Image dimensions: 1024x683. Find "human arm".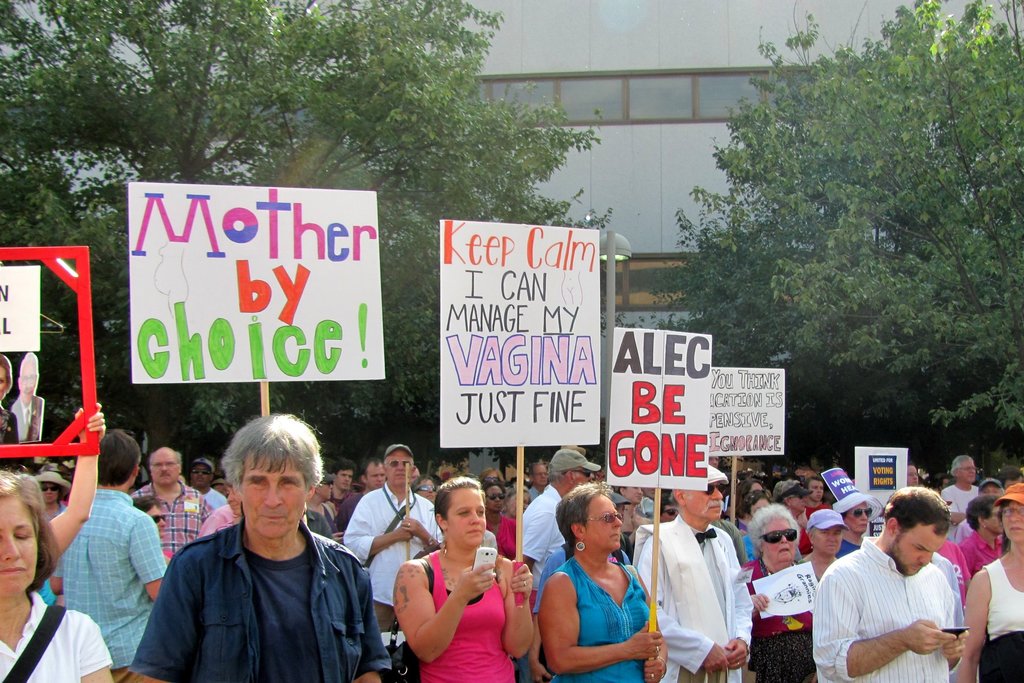
select_region(720, 541, 753, 667).
